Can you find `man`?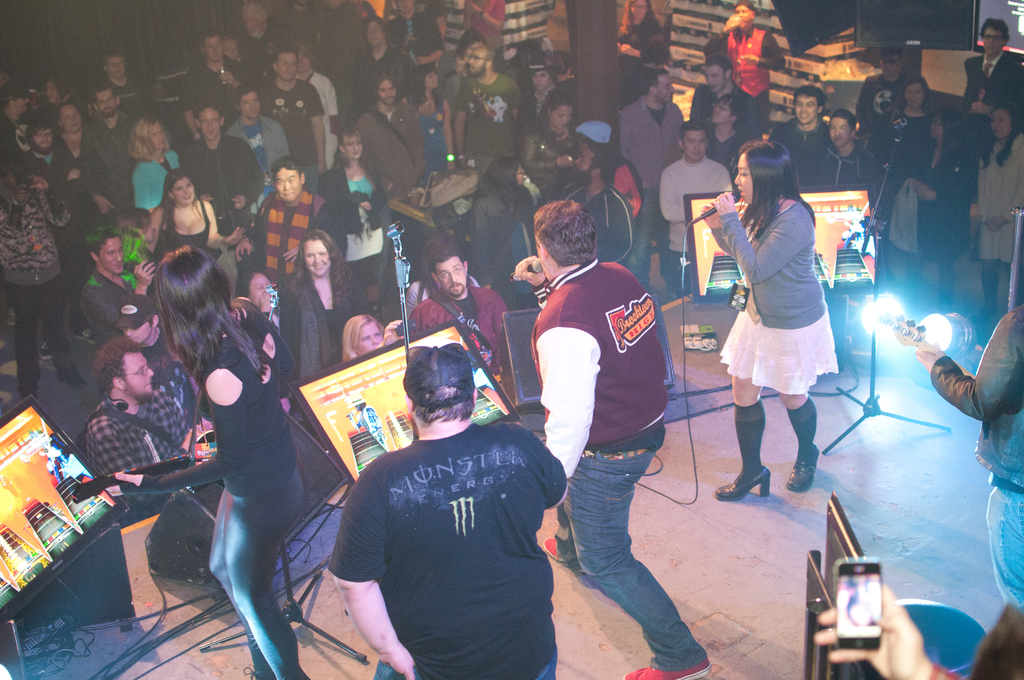
Yes, bounding box: BBox(381, 0, 447, 72).
